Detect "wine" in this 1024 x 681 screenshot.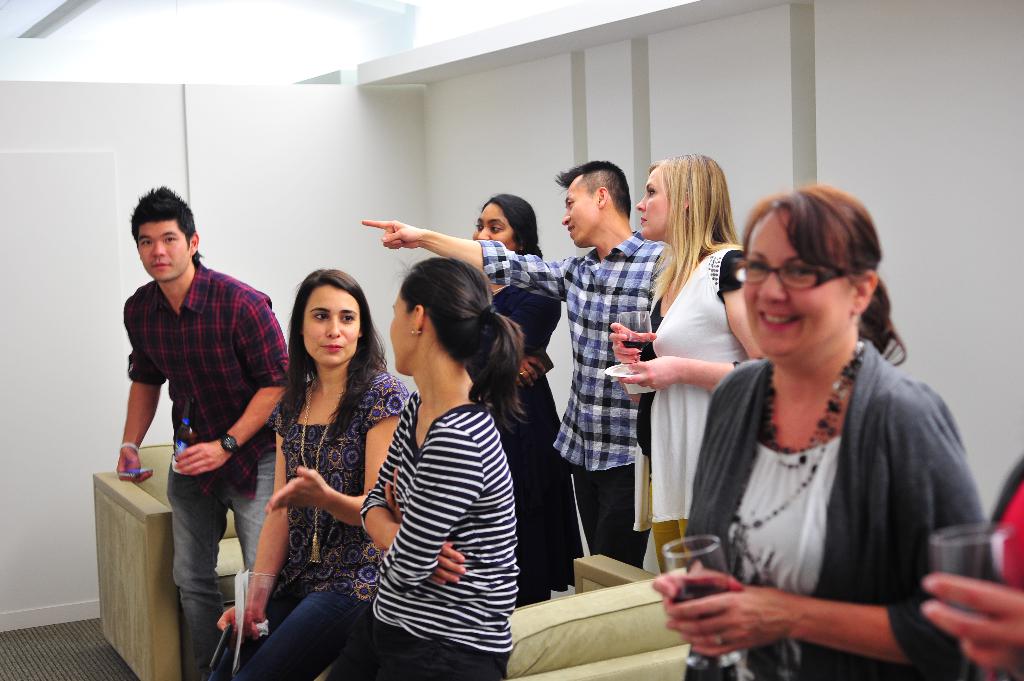
Detection: region(664, 572, 731, 616).
